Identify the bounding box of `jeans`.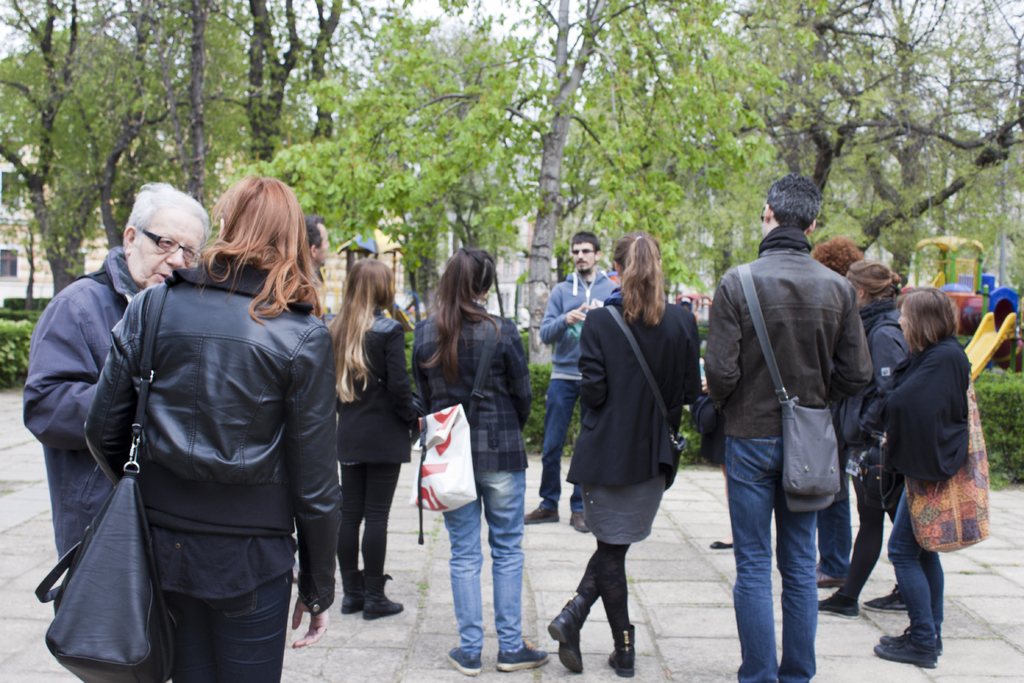
region(163, 568, 294, 682).
